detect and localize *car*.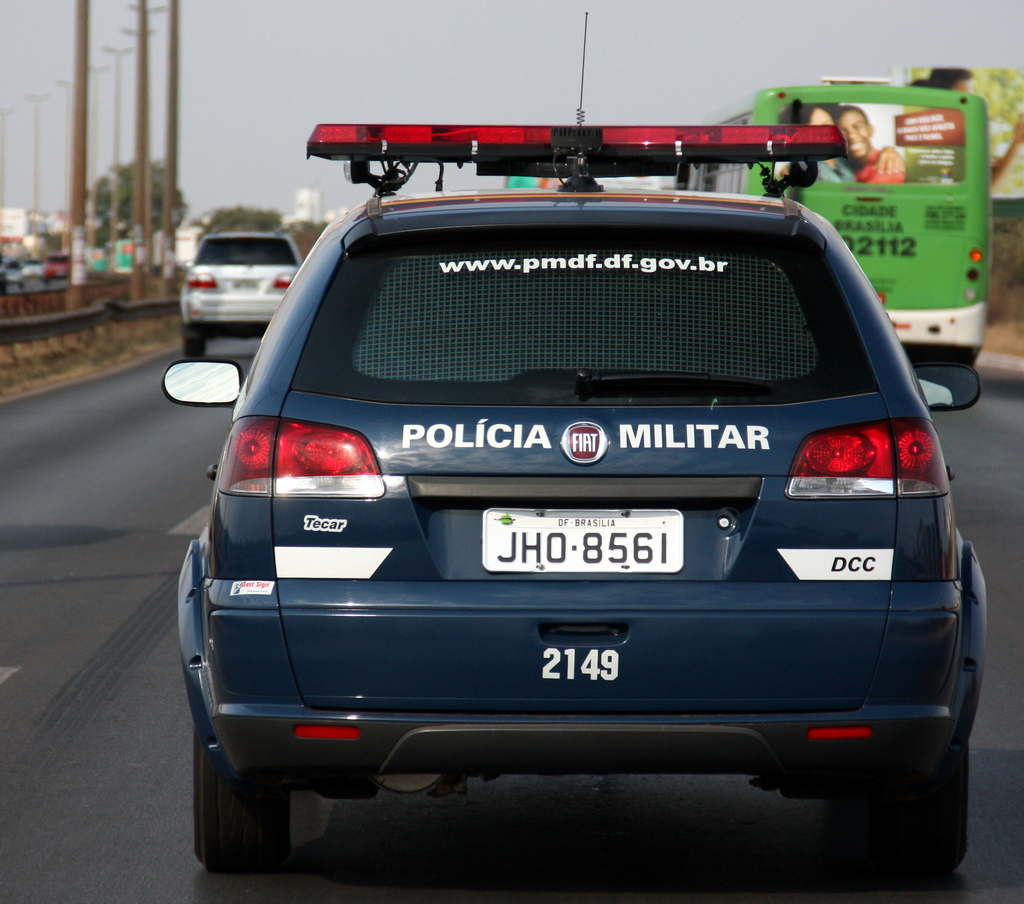
Localized at {"left": 154, "top": 5, "right": 996, "bottom": 873}.
